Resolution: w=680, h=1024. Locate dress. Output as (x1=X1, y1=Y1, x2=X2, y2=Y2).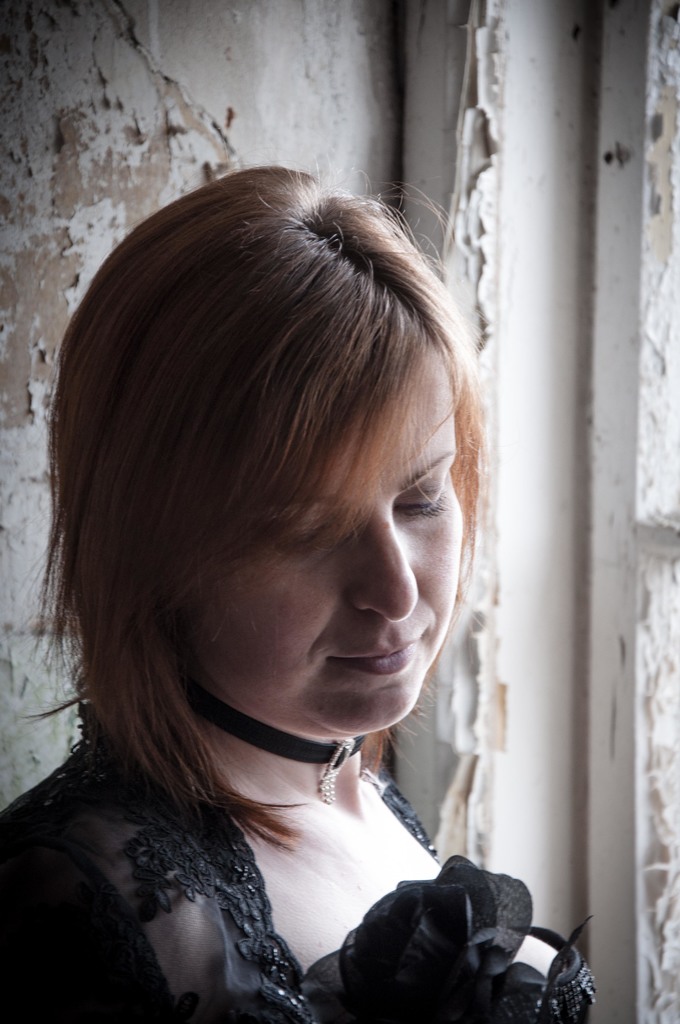
(x1=0, y1=767, x2=595, y2=1023).
